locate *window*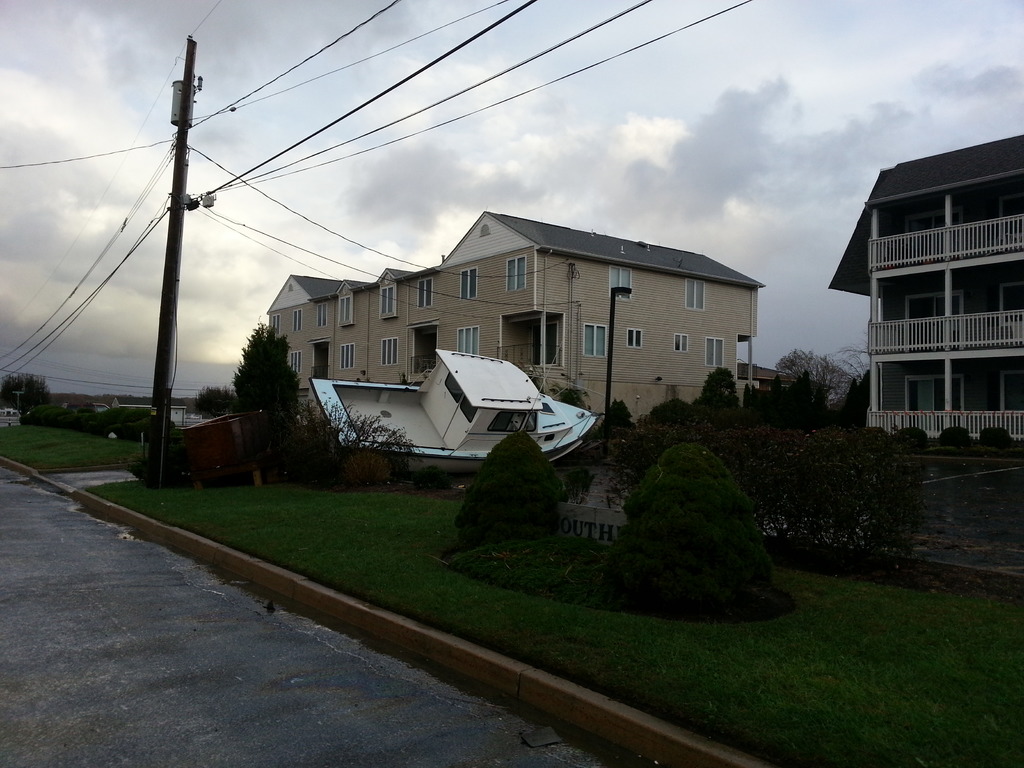
x1=506 y1=258 x2=525 y2=291
